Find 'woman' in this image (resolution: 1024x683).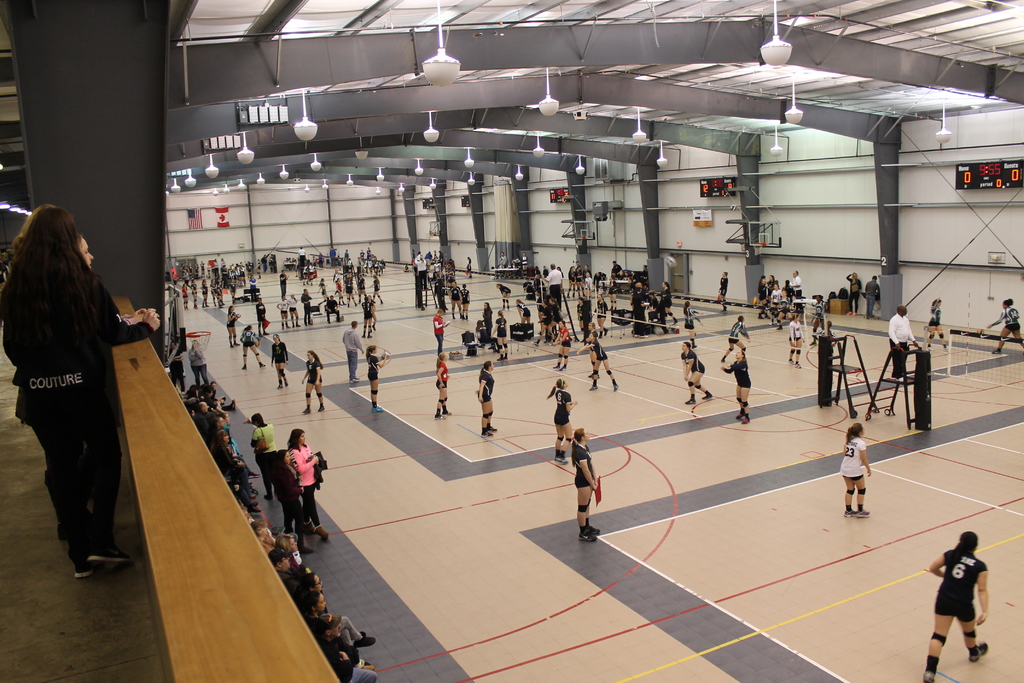
pyautogui.locateOnScreen(296, 591, 375, 648).
